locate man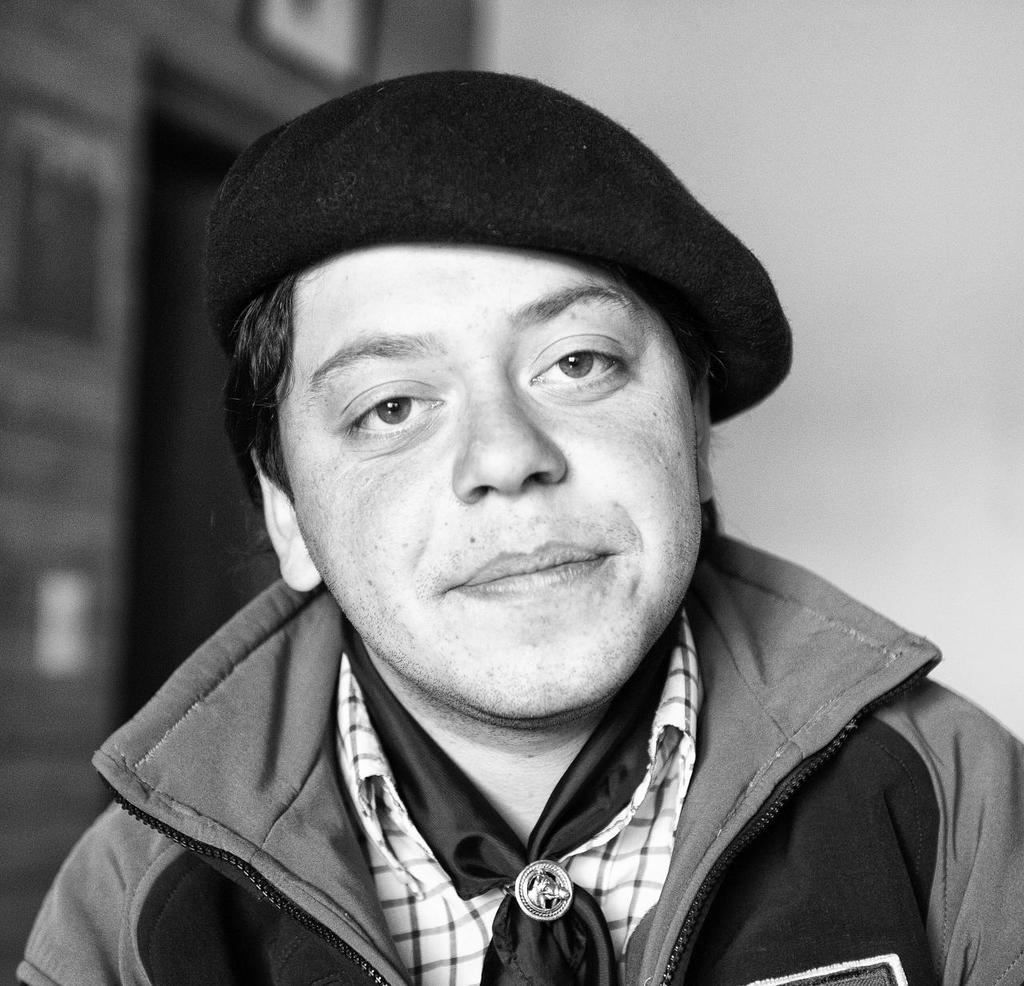
x1=0 y1=69 x2=1023 y2=985
